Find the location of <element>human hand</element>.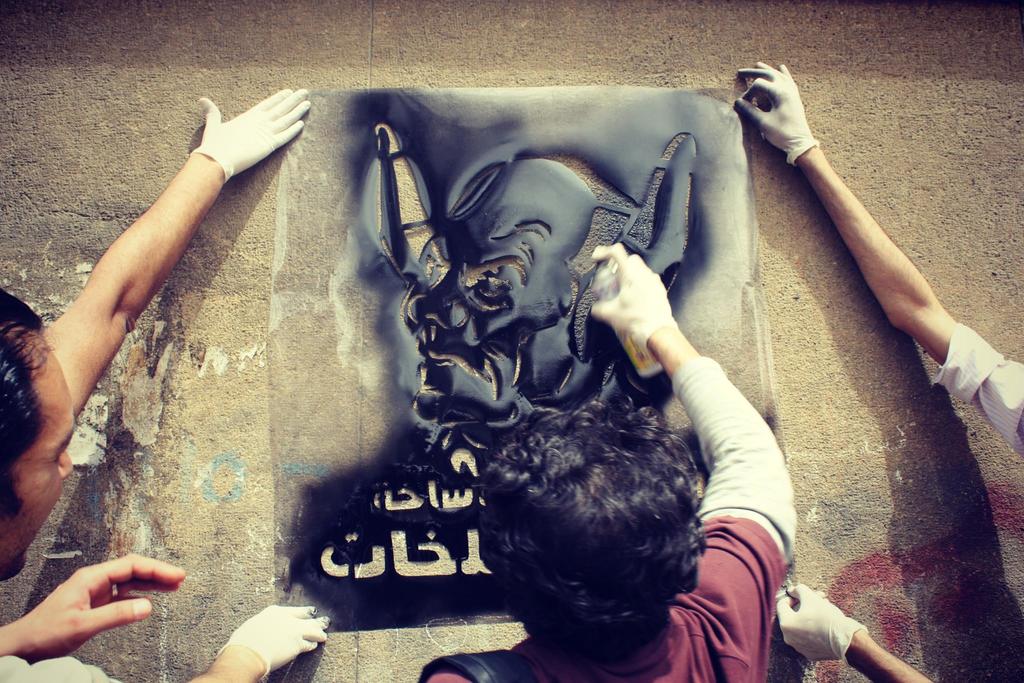
Location: 8 561 182 668.
